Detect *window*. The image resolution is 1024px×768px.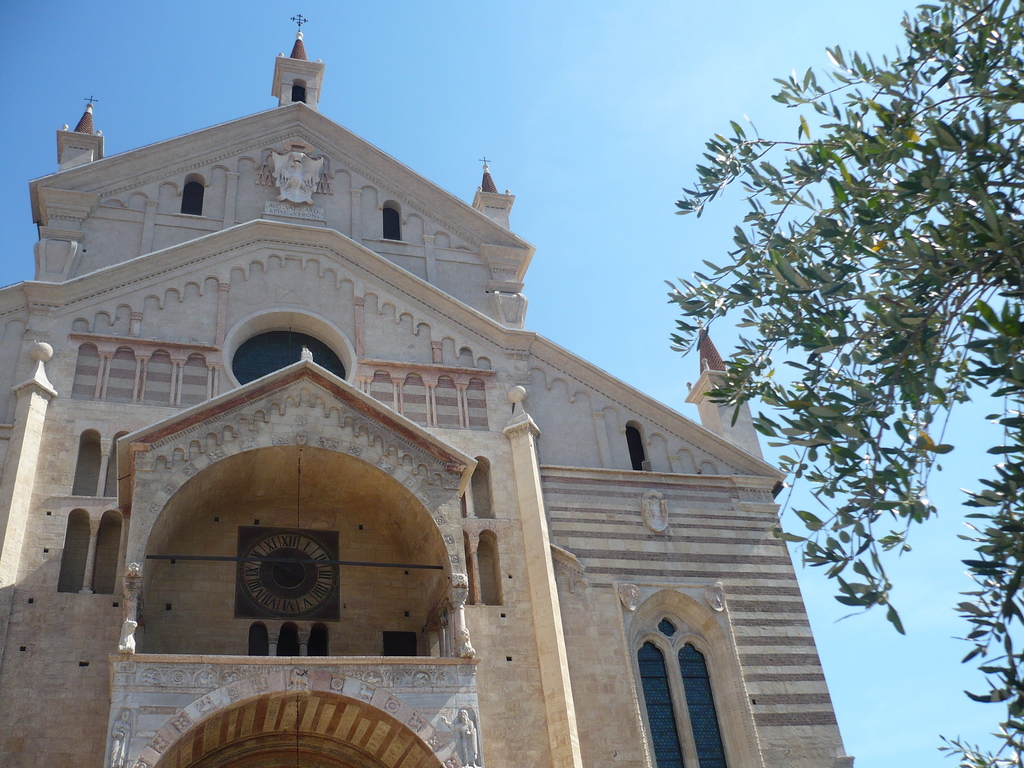
rect(680, 642, 727, 767).
